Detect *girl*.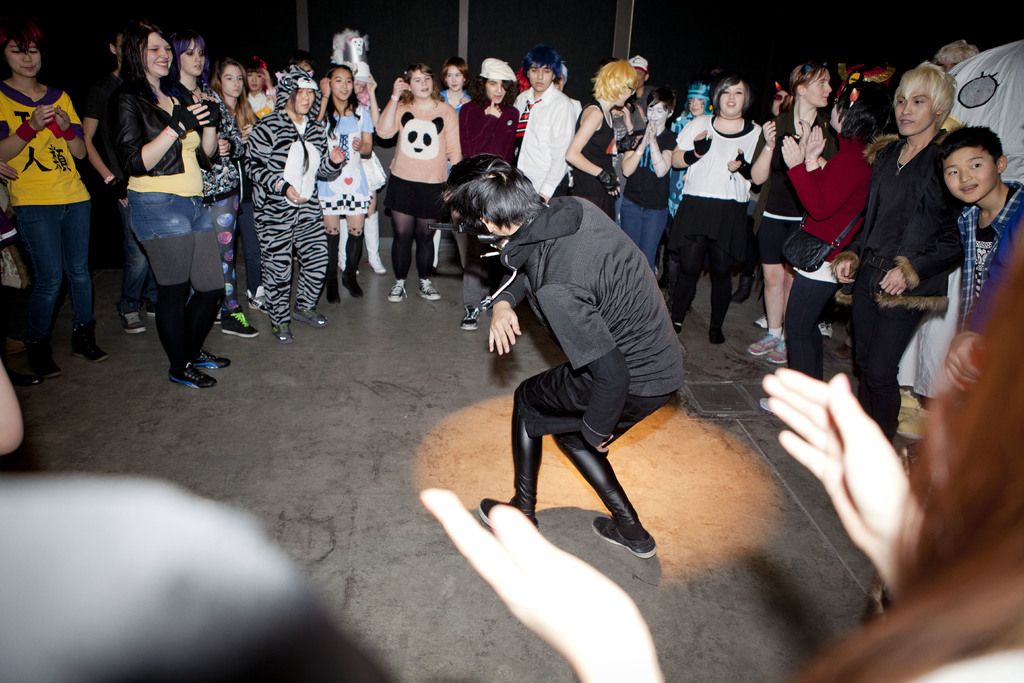
Detected at 784, 76, 876, 268.
